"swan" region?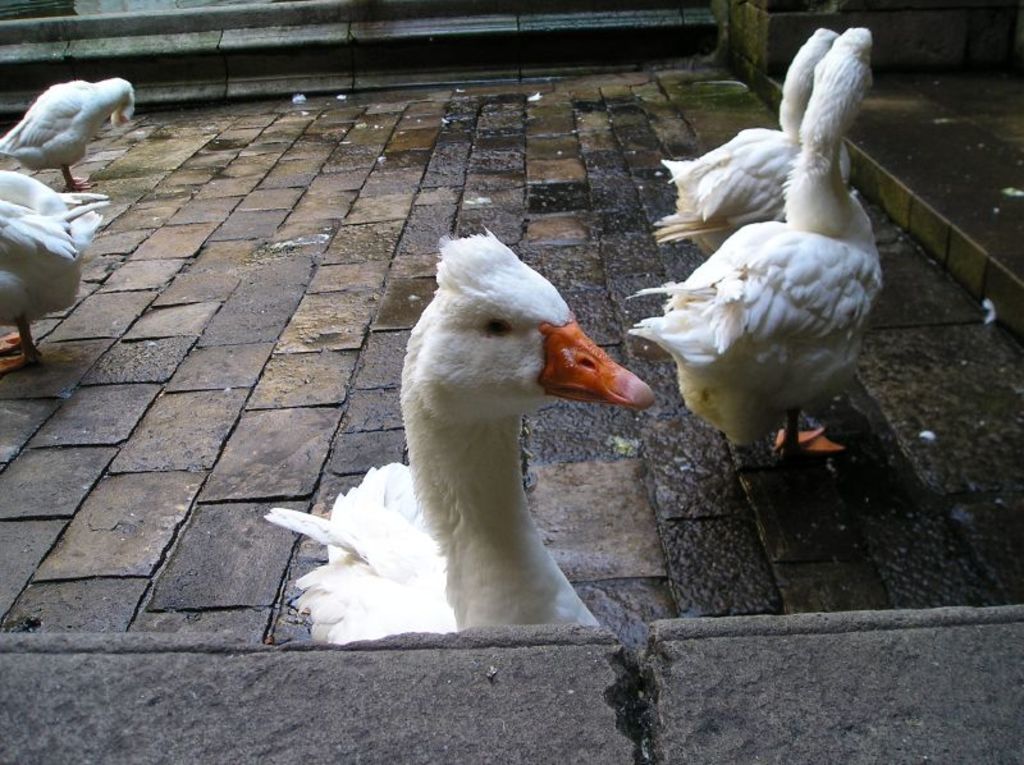
box=[0, 77, 137, 192]
